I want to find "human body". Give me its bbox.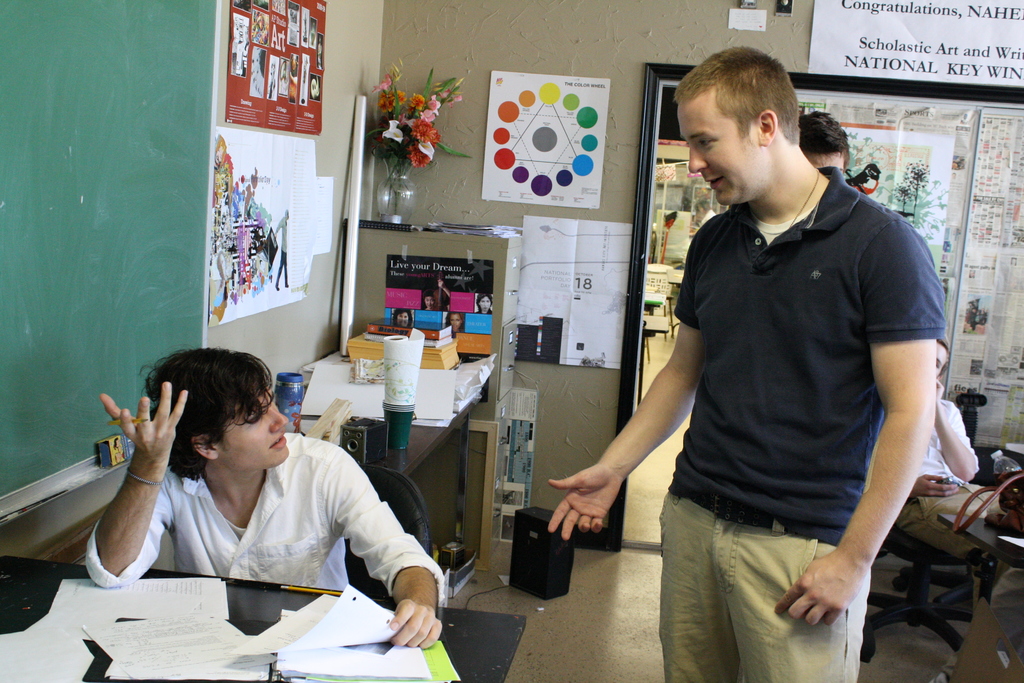
(x1=547, y1=44, x2=986, y2=676).
